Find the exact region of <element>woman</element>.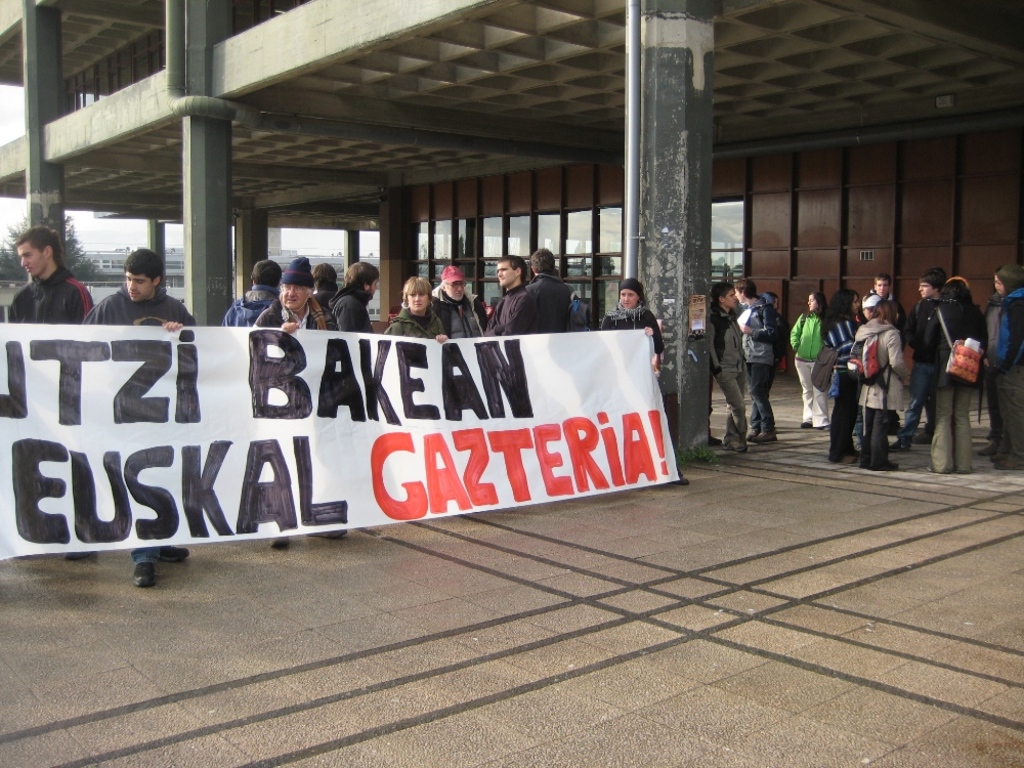
Exact region: x1=918 y1=276 x2=989 y2=476.
